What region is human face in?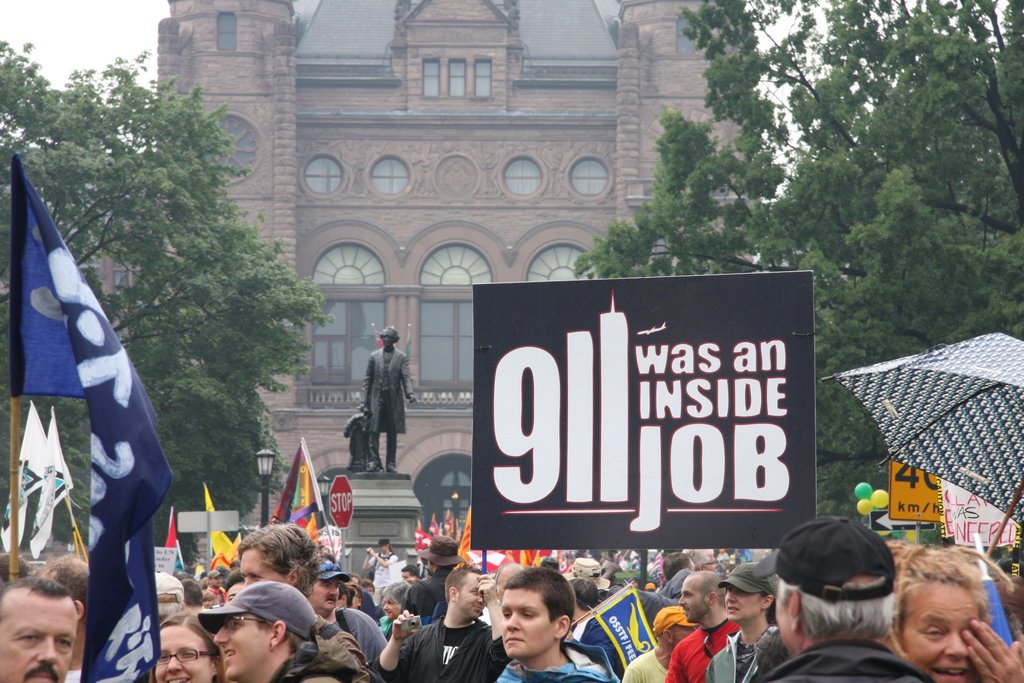
l=456, t=575, r=485, b=620.
